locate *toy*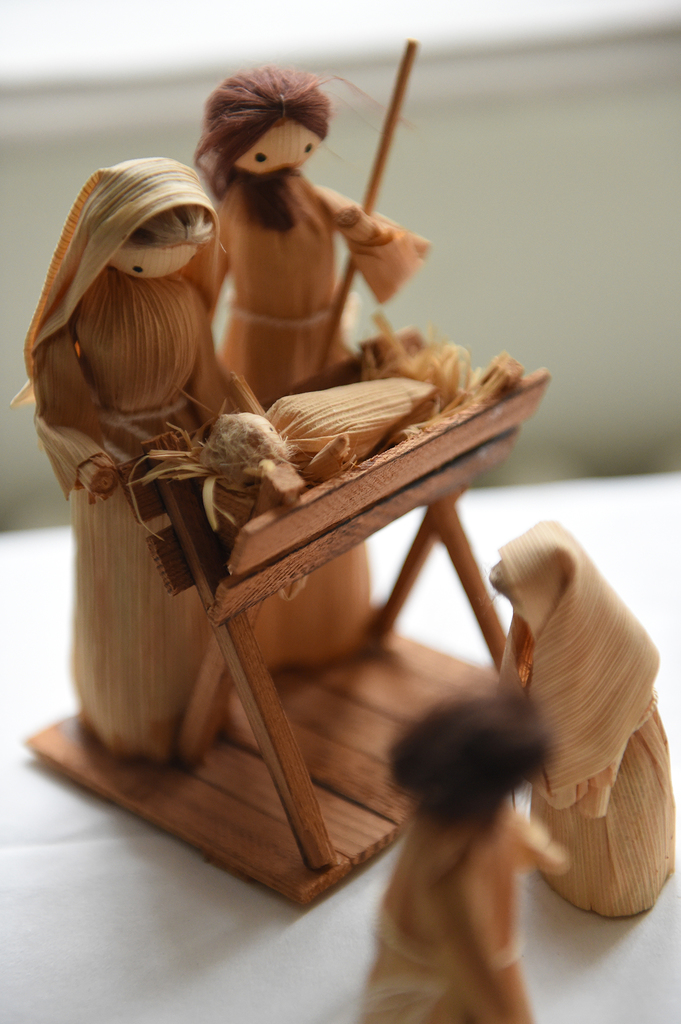
[x1=461, y1=510, x2=680, y2=937]
